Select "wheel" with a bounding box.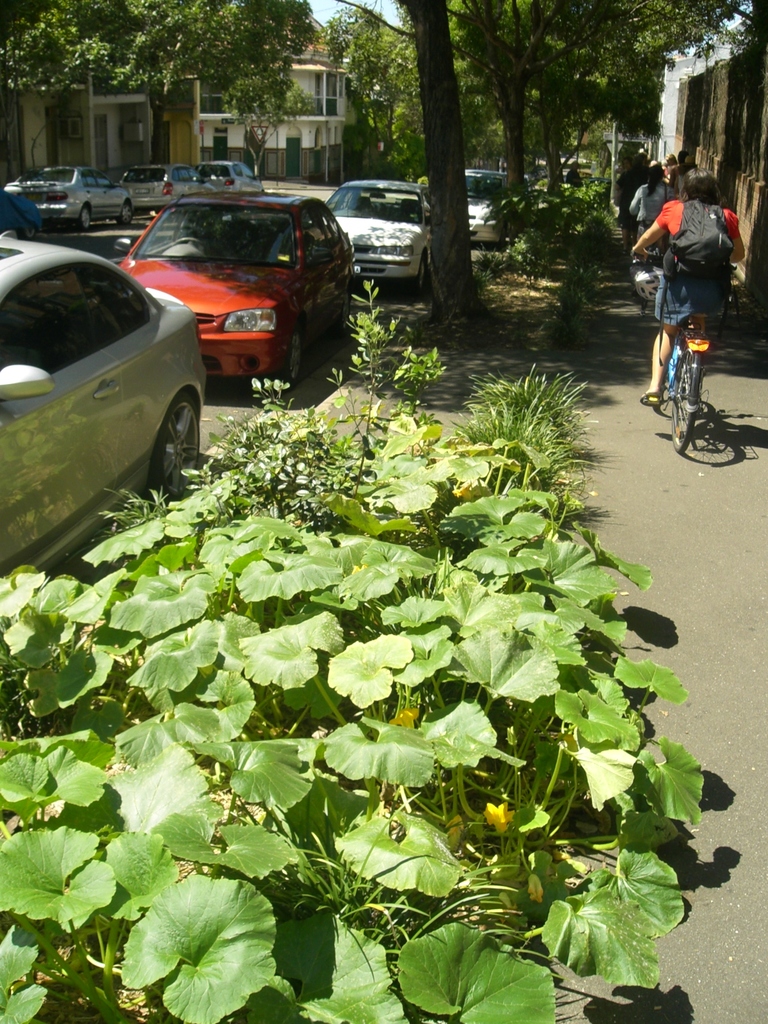
locate(331, 282, 350, 334).
